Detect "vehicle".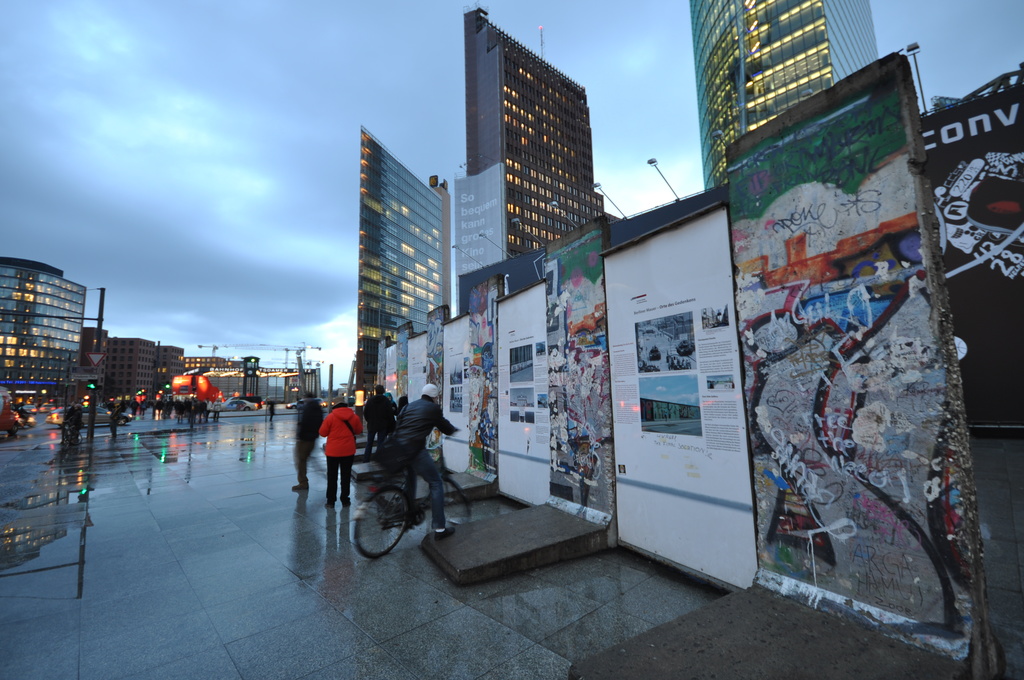
Detected at box=[351, 435, 471, 560].
